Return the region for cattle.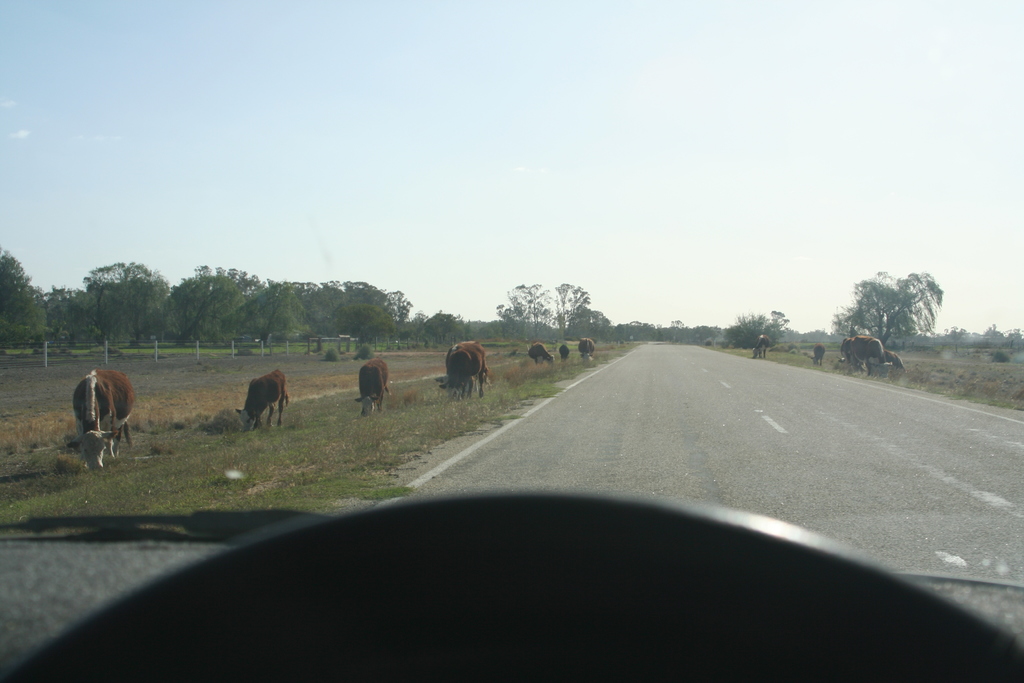
435,341,488,403.
